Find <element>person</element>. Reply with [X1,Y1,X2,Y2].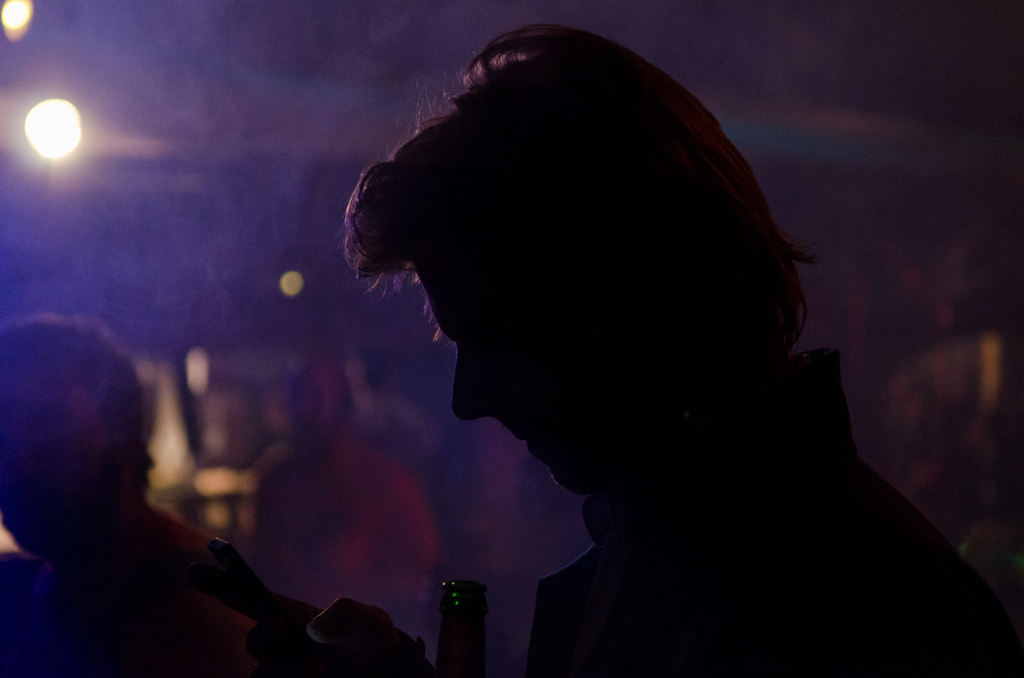
[0,308,296,672].
